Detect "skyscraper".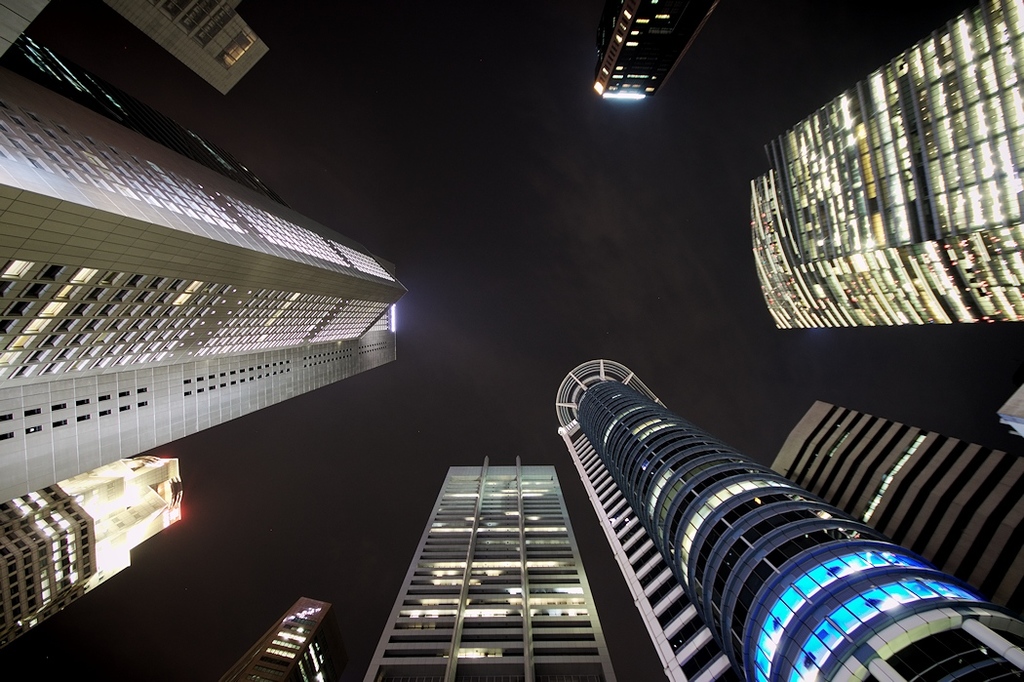
Detected at bbox(0, 29, 410, 506).
